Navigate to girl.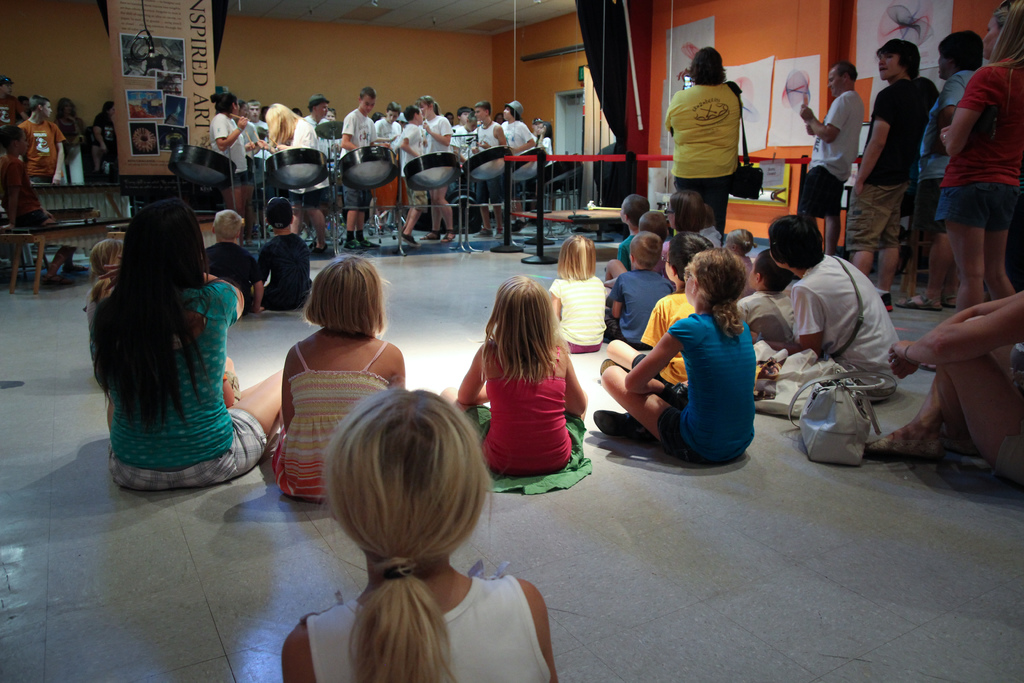
Navigation target: crop(83, 239, 121, 356).
